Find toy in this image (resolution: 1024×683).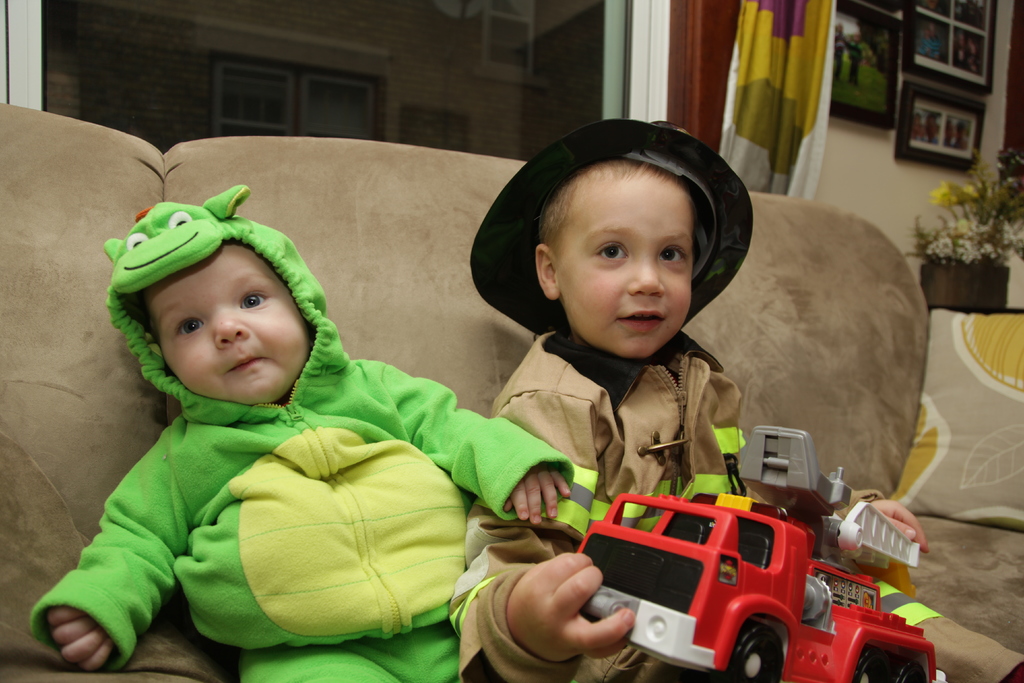
bbox=[579, 430, 947, 682].
